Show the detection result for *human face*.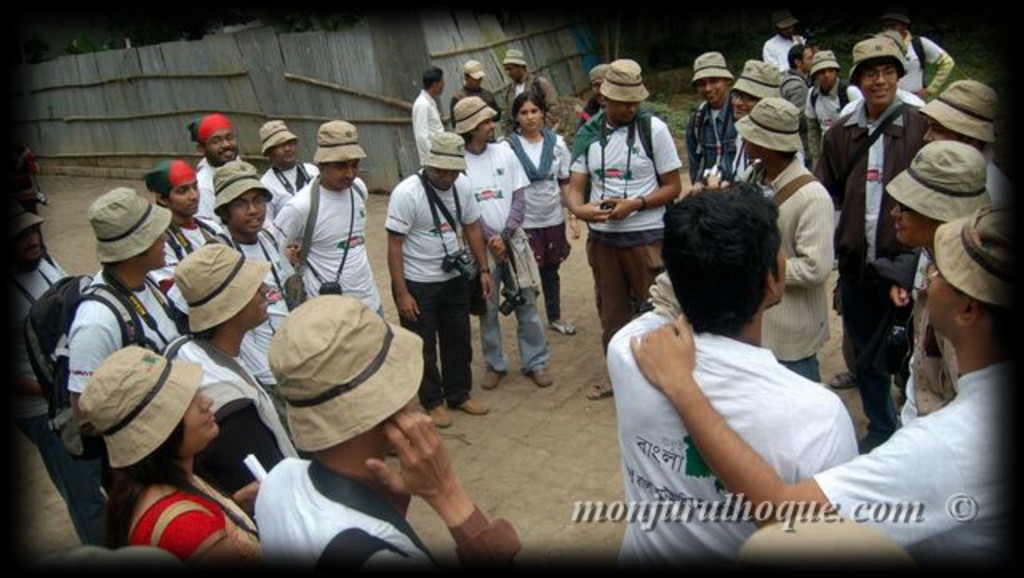
box(426, 168, 461, 194).
